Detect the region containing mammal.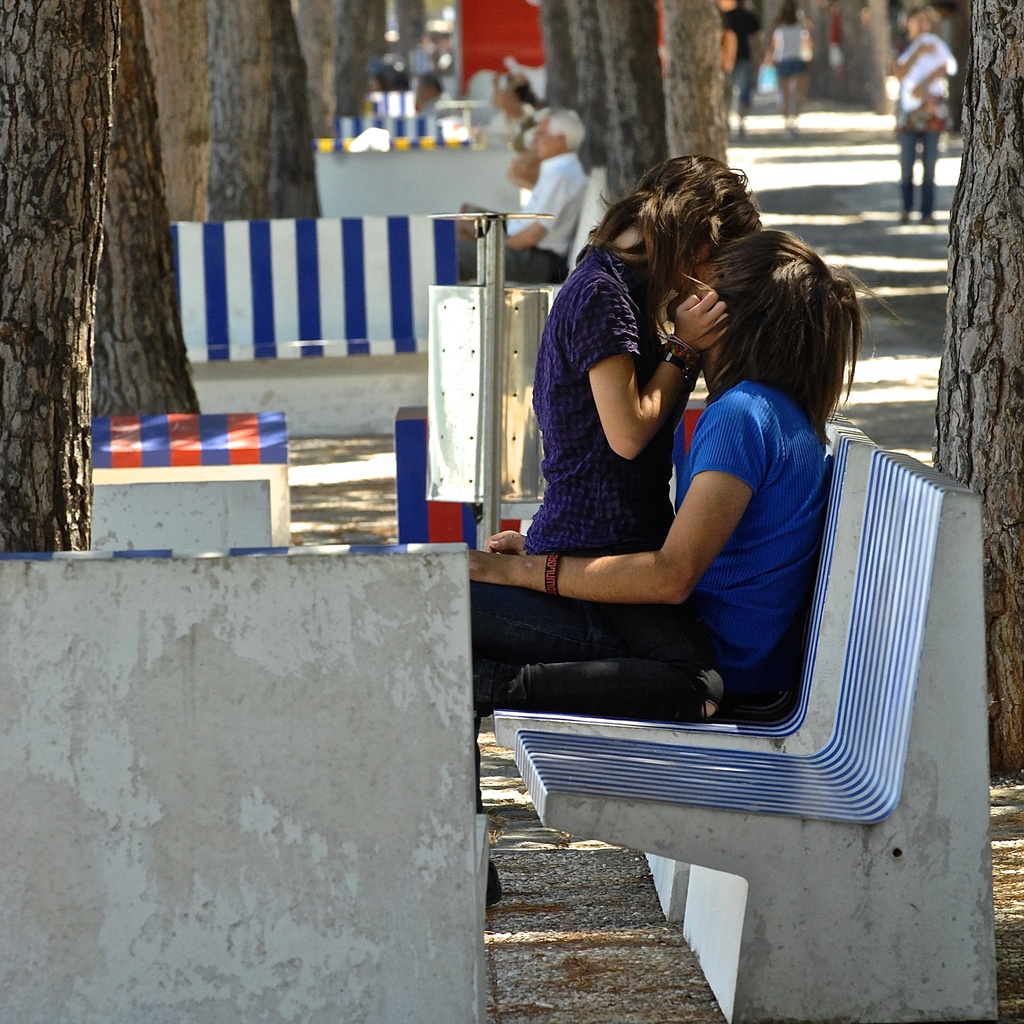
(x1=464, y1=104, x2=596, y2=284).
